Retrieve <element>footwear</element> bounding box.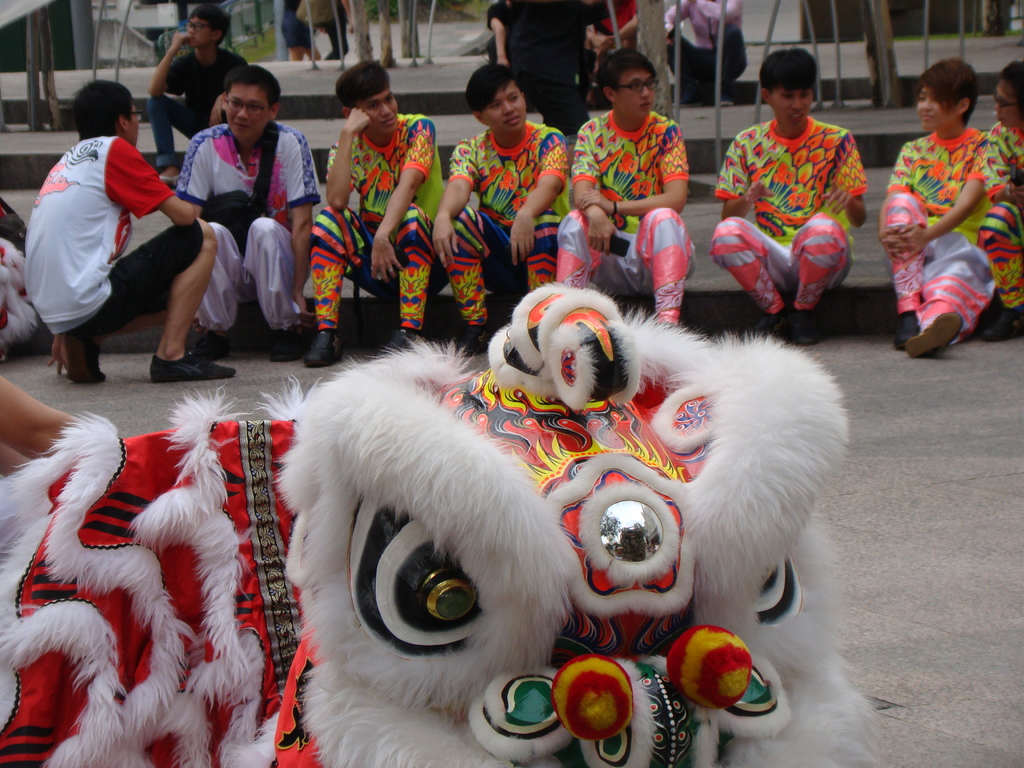
Bounding box: <region>754, 312, 785, 339</region>.
